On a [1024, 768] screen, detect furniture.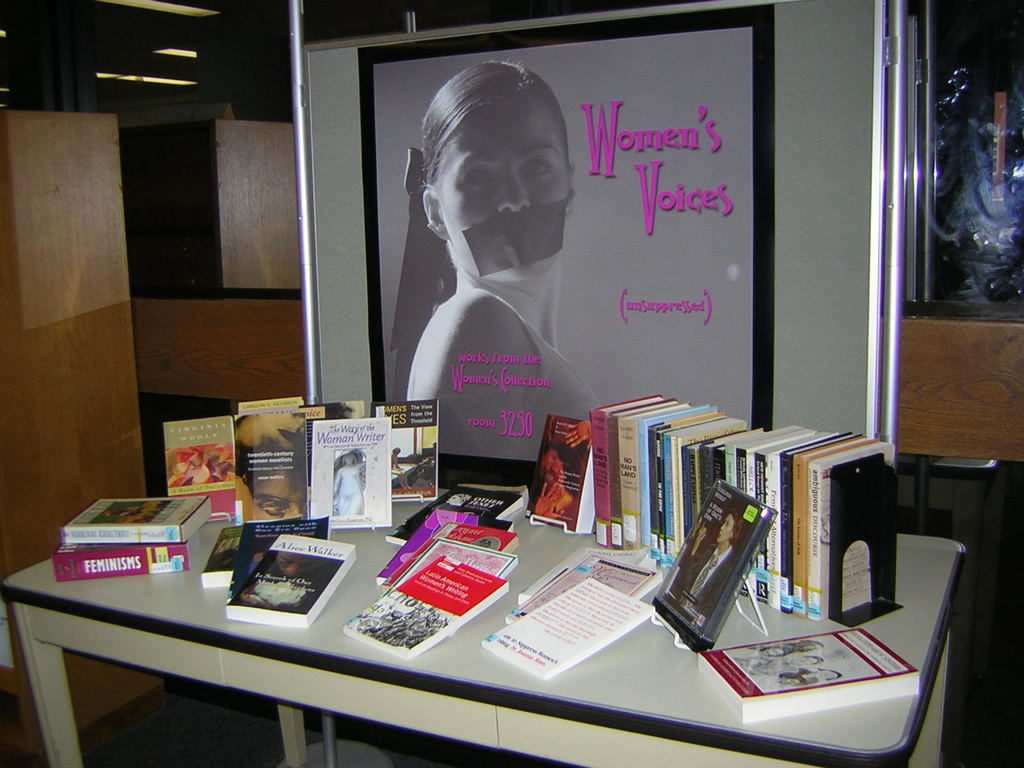
BBox(4, 490, 964, 767).
